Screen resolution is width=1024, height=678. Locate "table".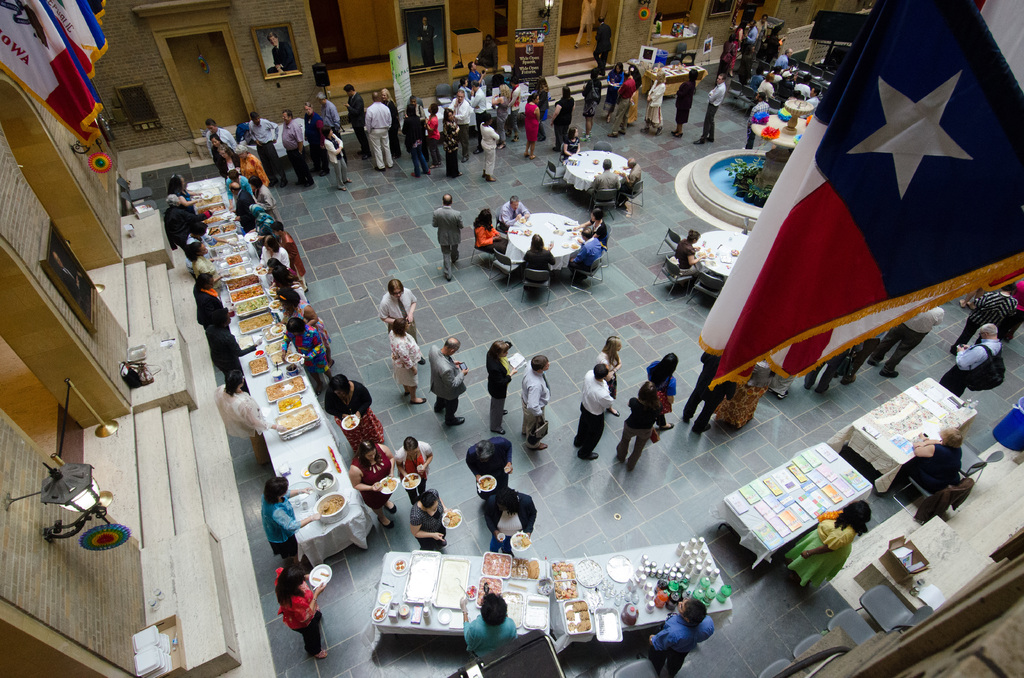
719,442,872,559.
